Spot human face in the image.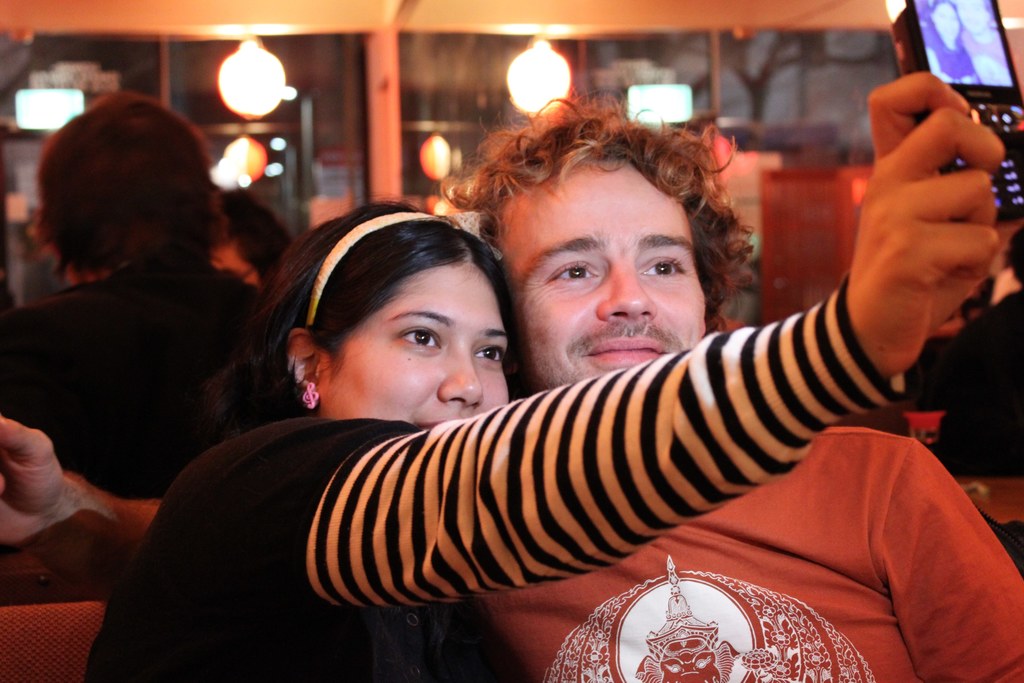
human face found at crop(320, 259, 511, 427).
